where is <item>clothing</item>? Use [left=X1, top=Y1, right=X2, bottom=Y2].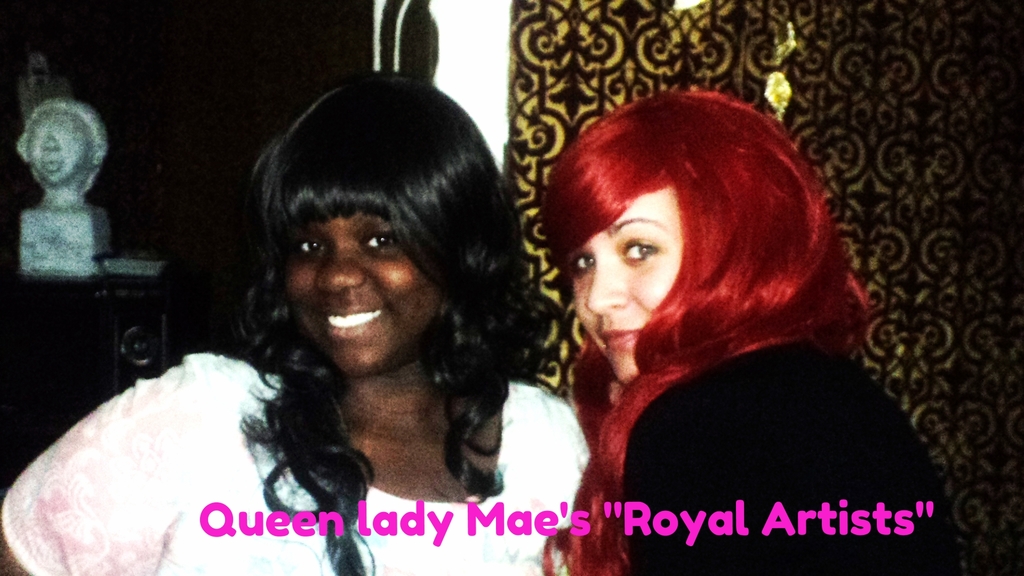
[left=598, top=356, right=965, bottom=575].
